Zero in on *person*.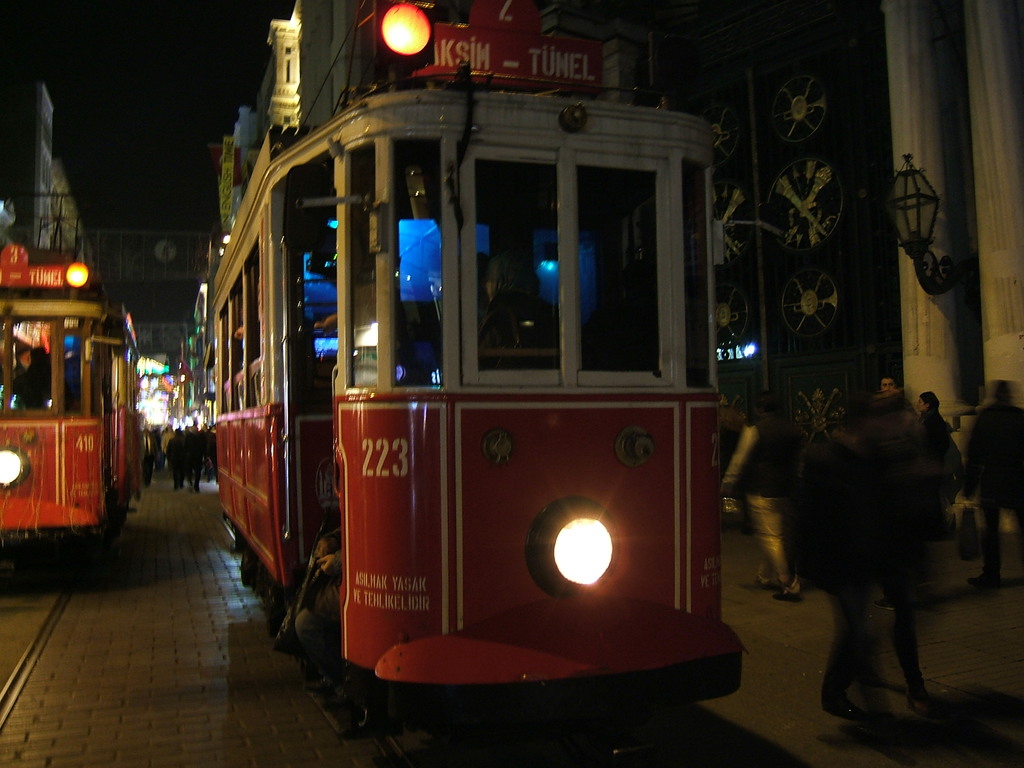
Zeroed in: <bbox>723, 393, 801, 604</bbox>.
